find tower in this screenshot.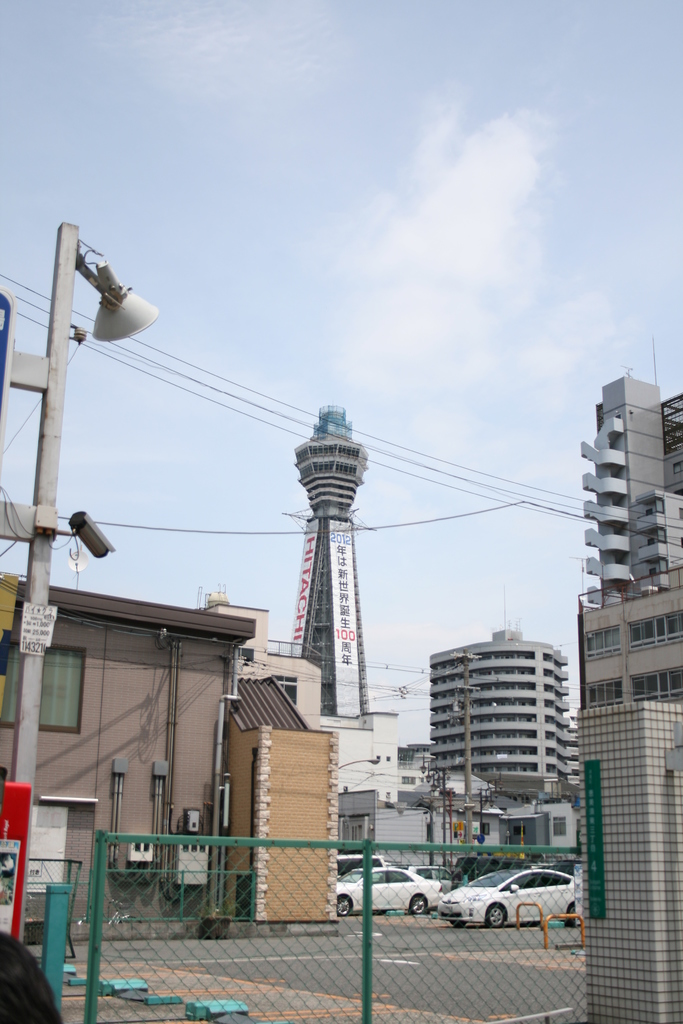
The bounding box for tower is (276, 348, 384, 751).
